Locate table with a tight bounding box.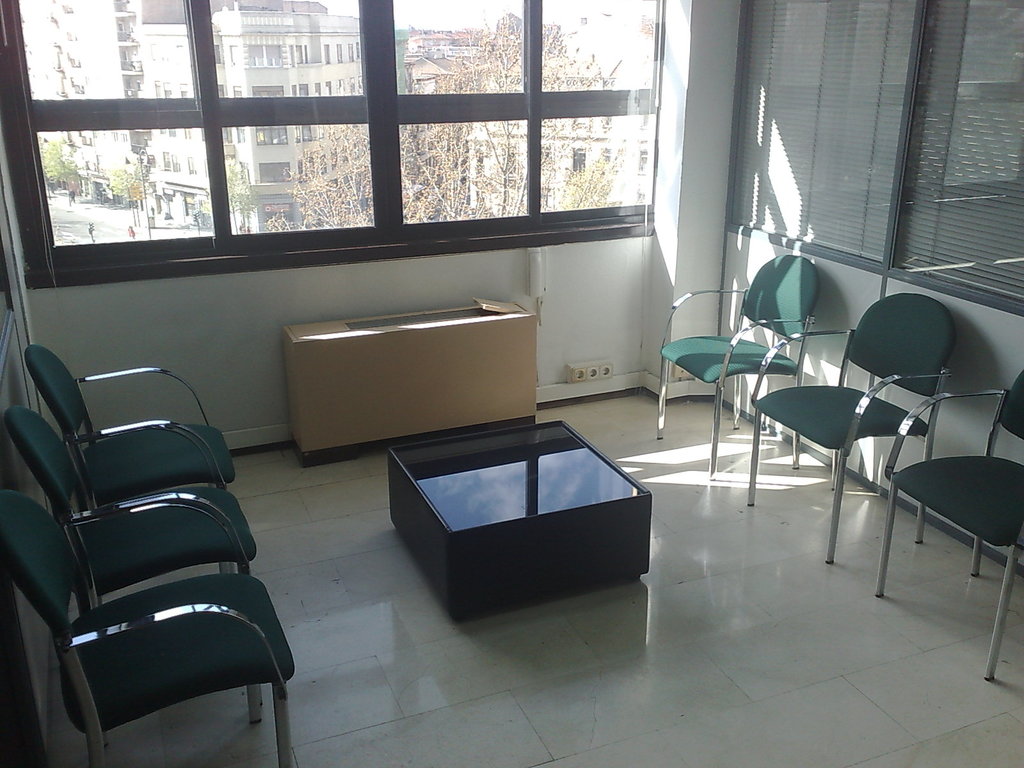
x1=365, y1=397, x2=674, y2=627.
